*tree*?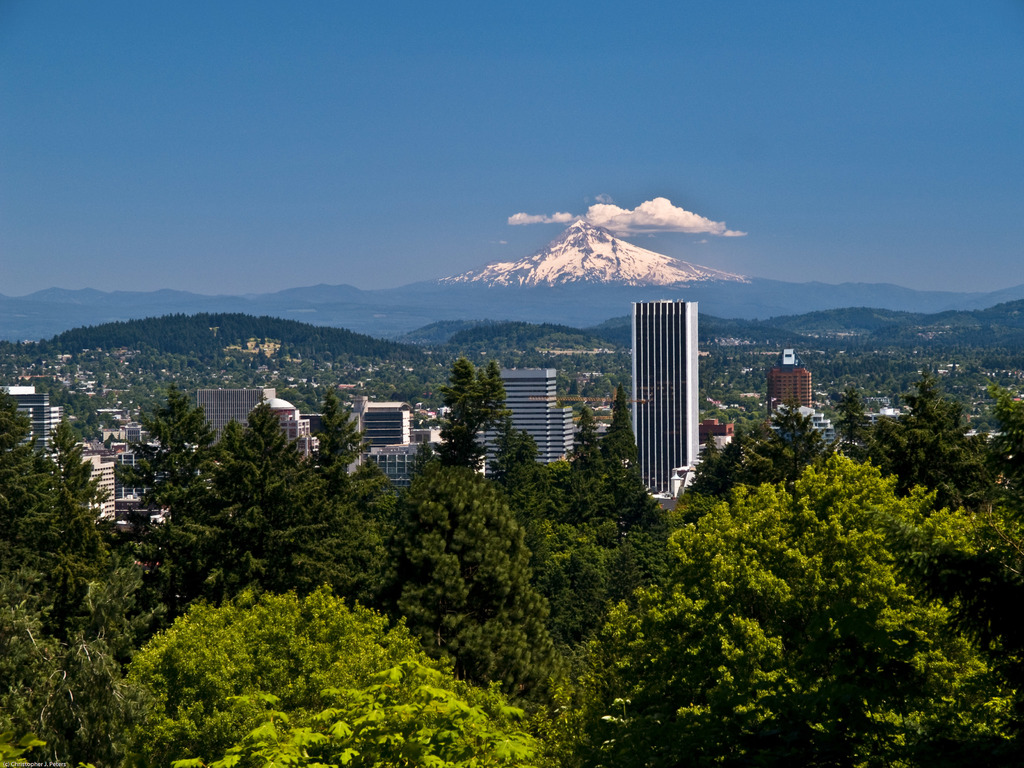
[left=0, top=367, right=67, bottom=579]
